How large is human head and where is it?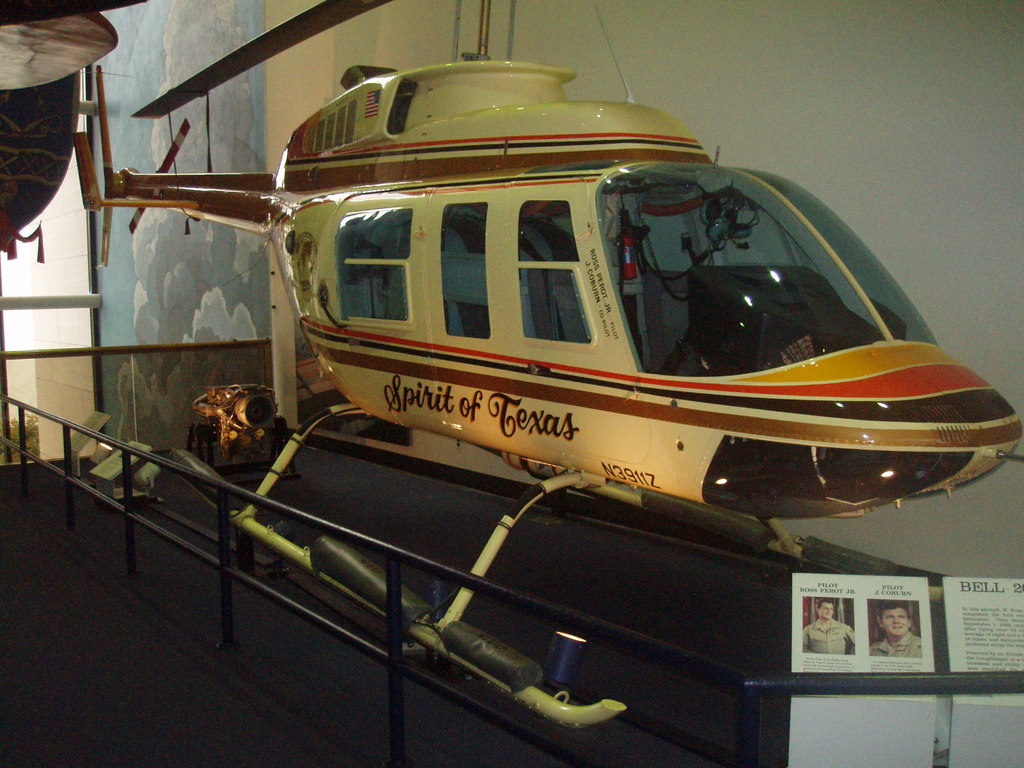
Bounding box: {"x1": 879, "y1": 602, "x2": 909, "y2": 636}.
